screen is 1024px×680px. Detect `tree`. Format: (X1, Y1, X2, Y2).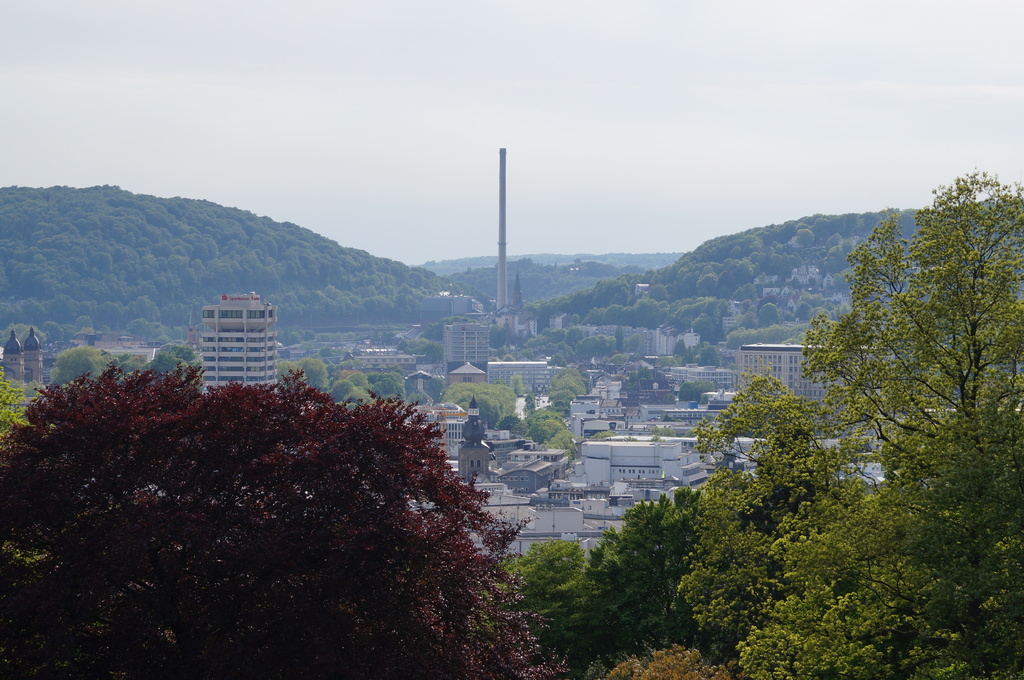
(13, 341, 550, 642).
